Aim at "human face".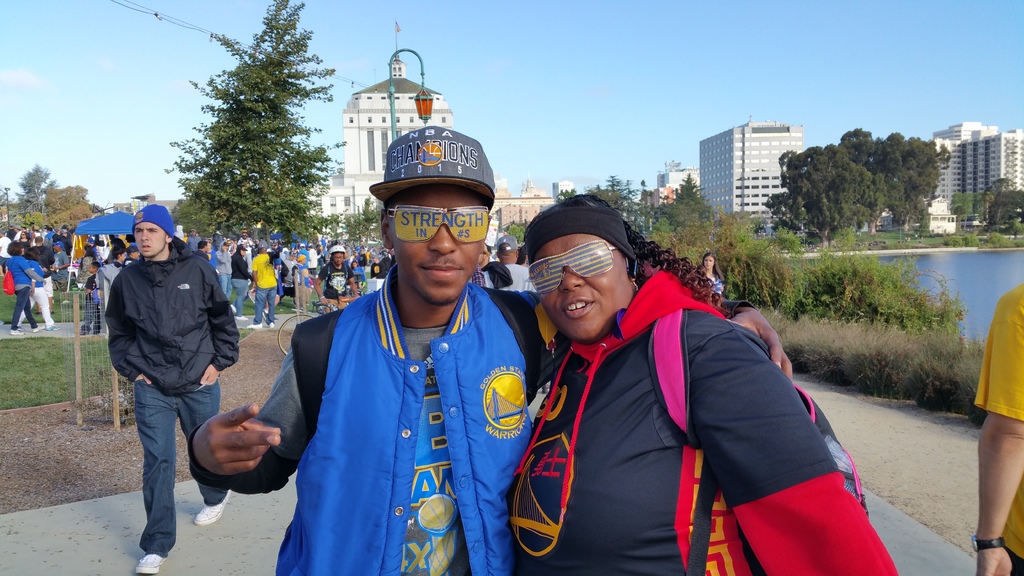
Aimed at [left=385, top=177, right=492, bottom=307].
